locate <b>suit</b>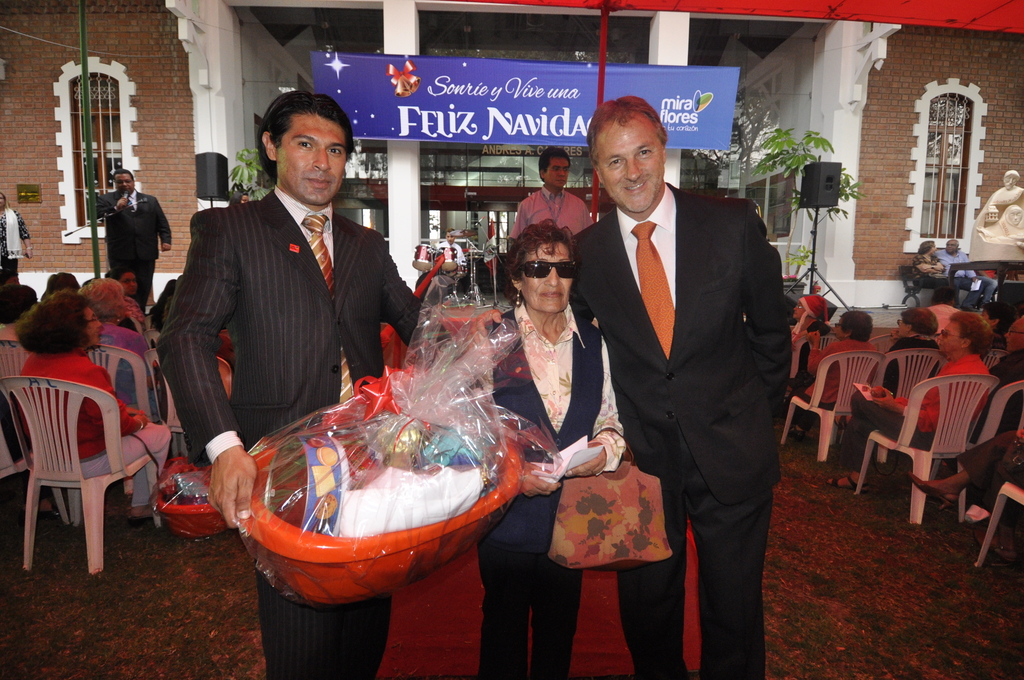
89 190 173 313
